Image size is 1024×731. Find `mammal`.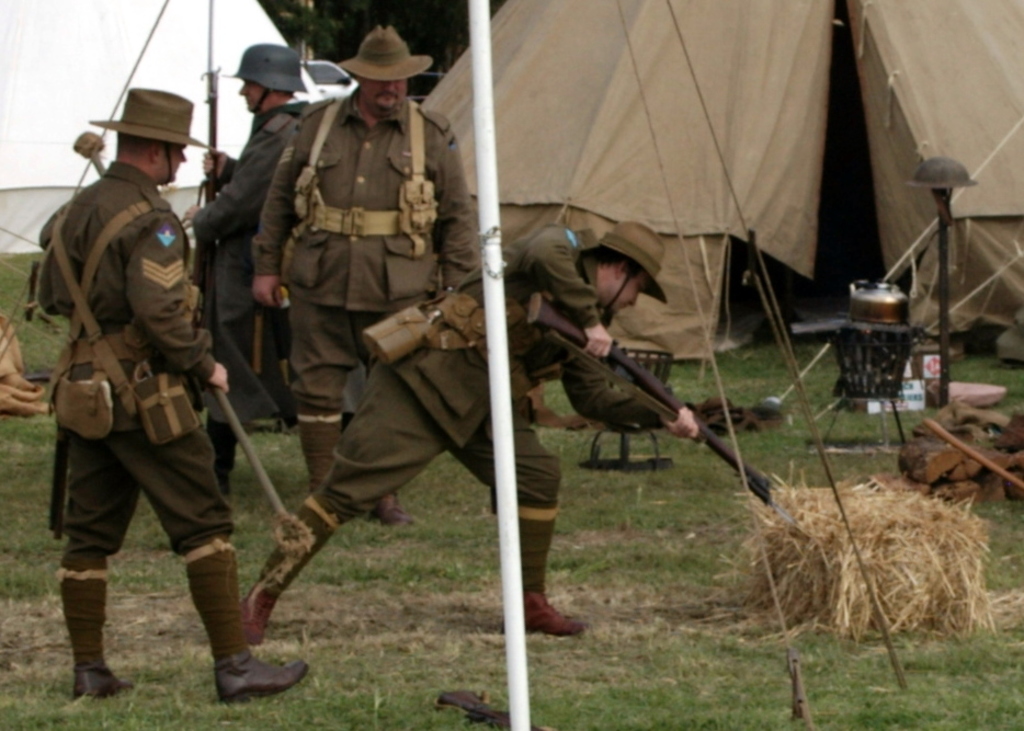
(247, 18, 509, 532).
